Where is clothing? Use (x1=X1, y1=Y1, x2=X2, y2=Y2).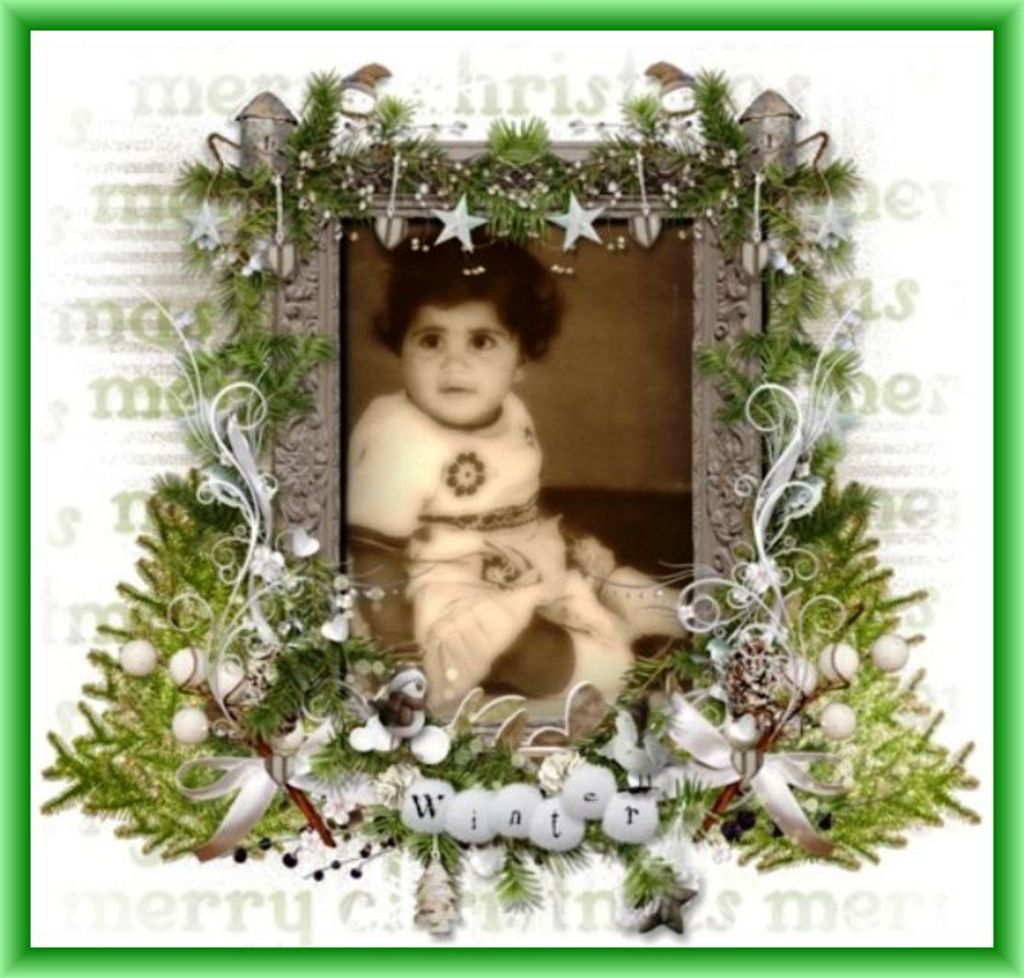
(x1=338, y1=387, x2=691, y2=723).
